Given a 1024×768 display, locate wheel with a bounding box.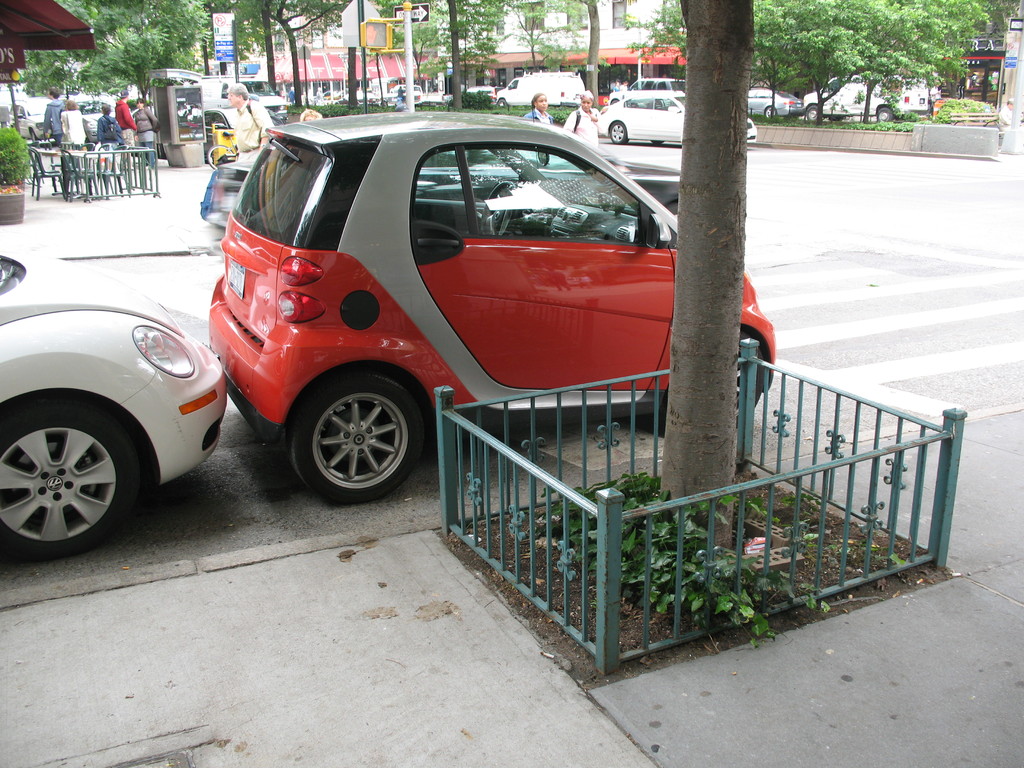
Located: bbox=(30, 128, 38, 141).
